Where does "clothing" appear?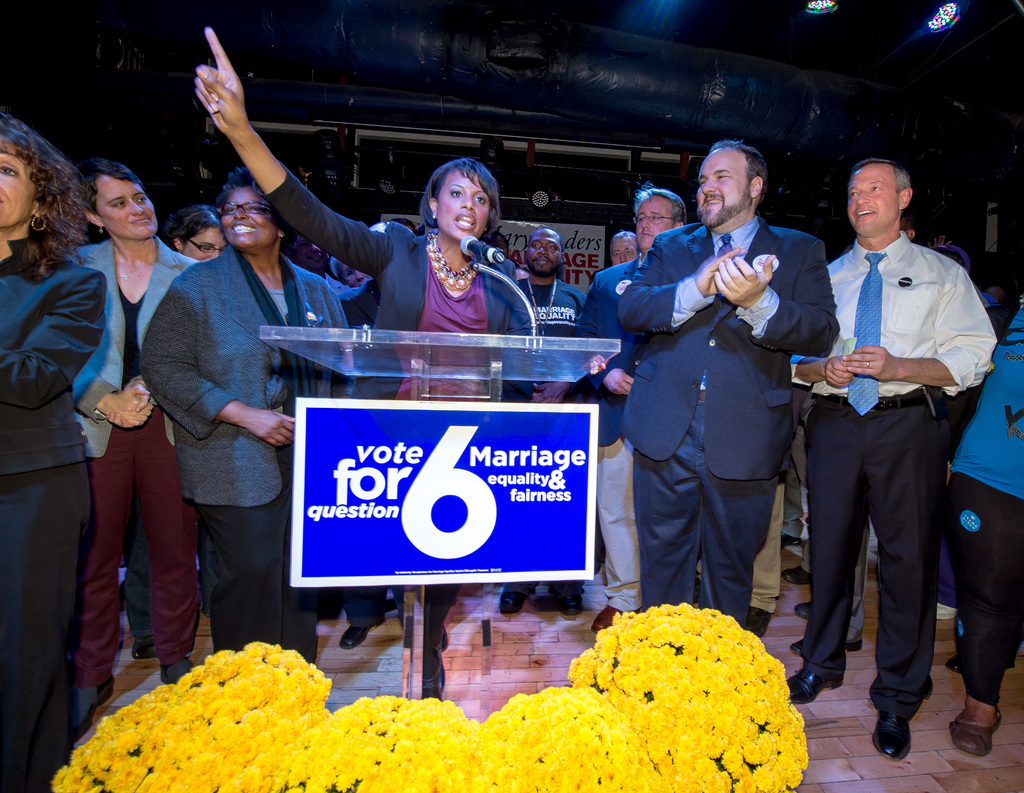
Appears at (60, 237, 198, 693).
